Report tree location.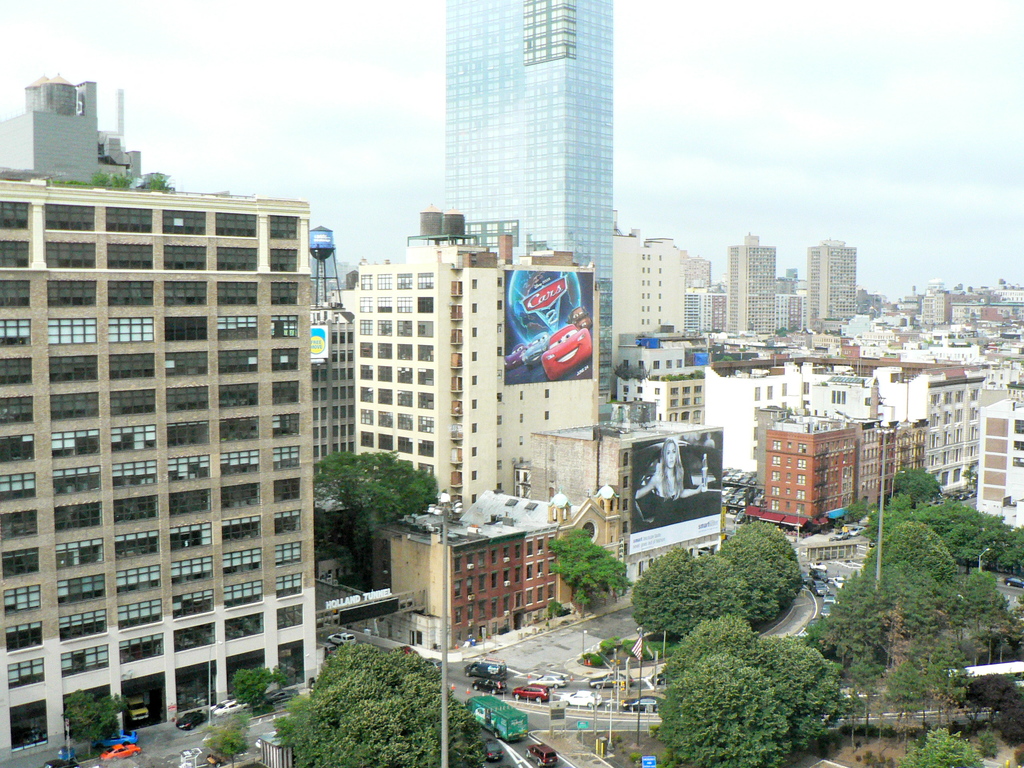
Report: BBox(893, 721, 986, 767).
